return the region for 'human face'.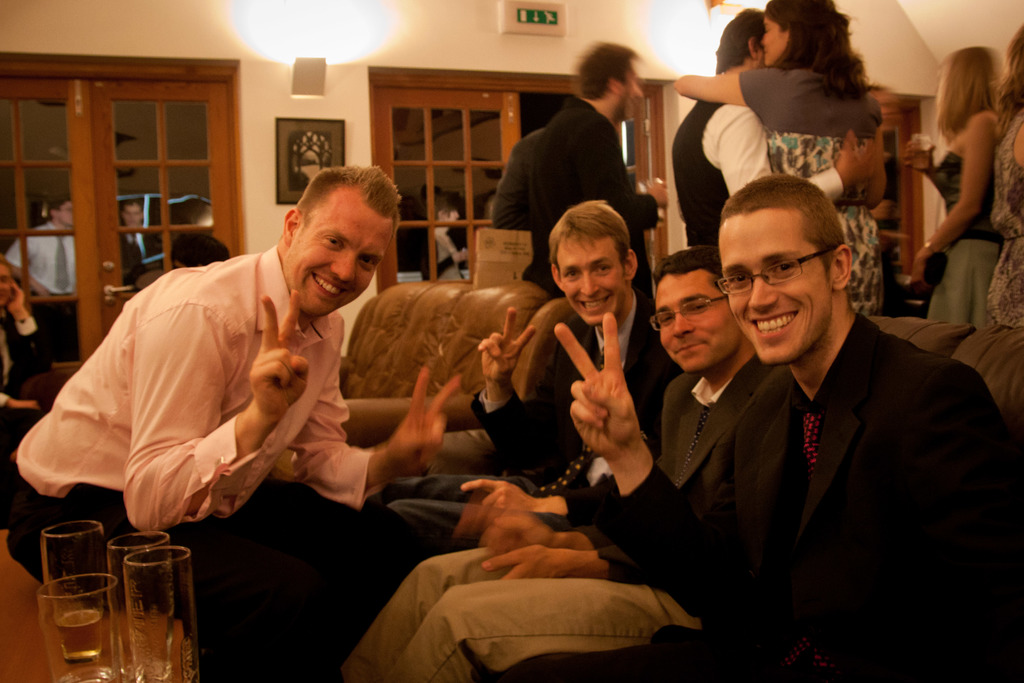
{"x1": 0, "y1": 264, "x2": 13, "y2": 299}.
